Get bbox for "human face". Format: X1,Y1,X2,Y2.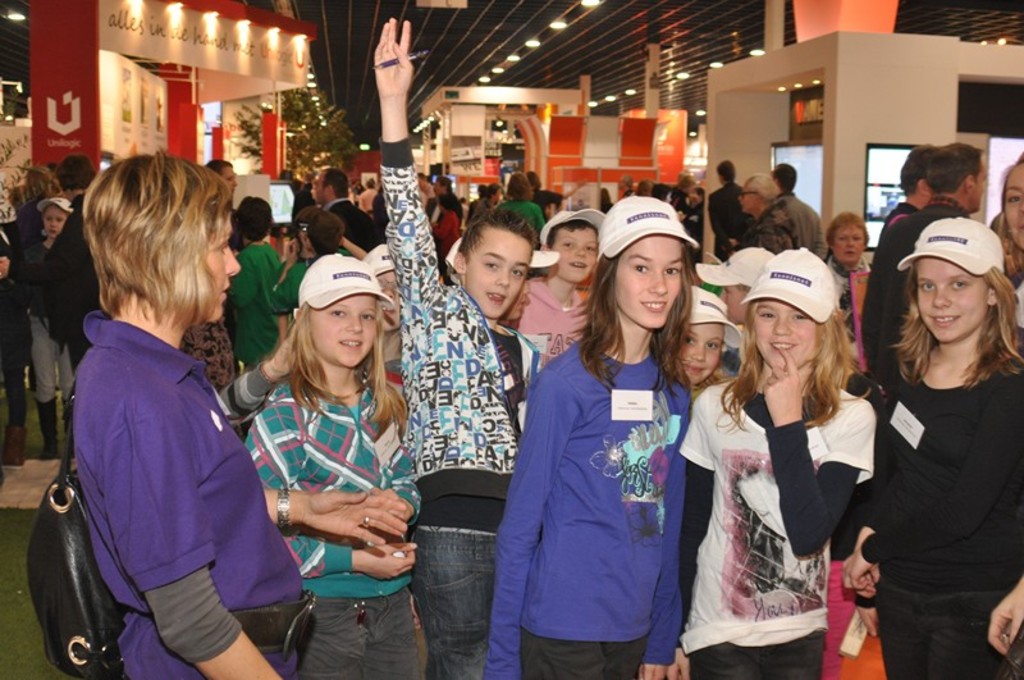
756,300,820,366.
